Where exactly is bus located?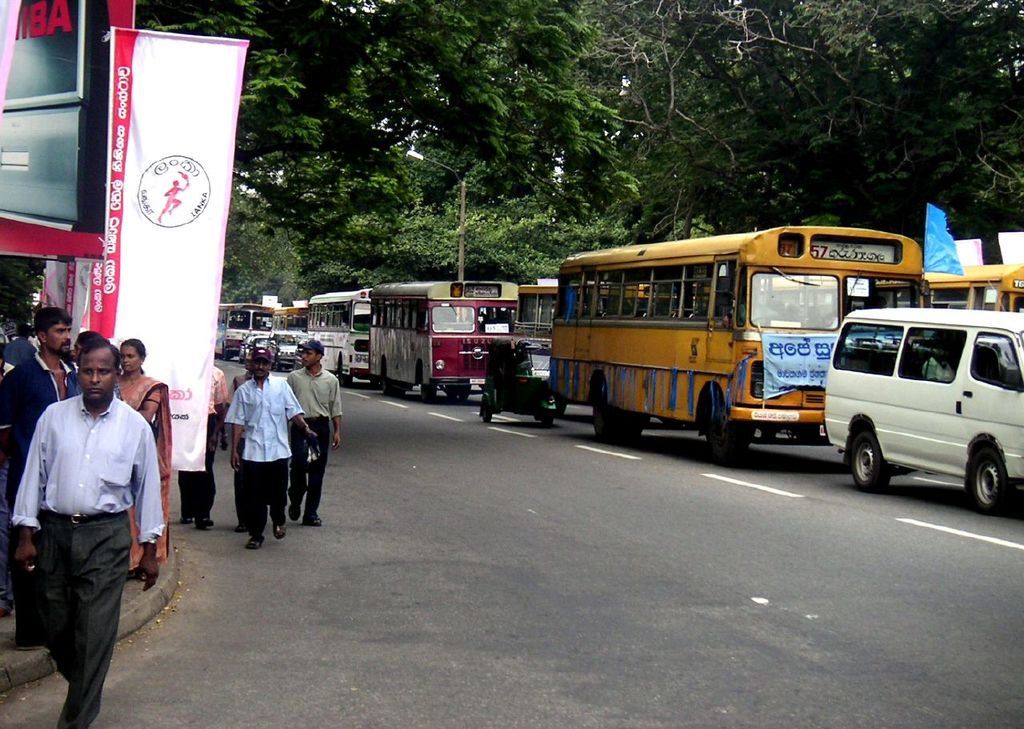
Its bounding box is box(213, 301, 271, 365).
